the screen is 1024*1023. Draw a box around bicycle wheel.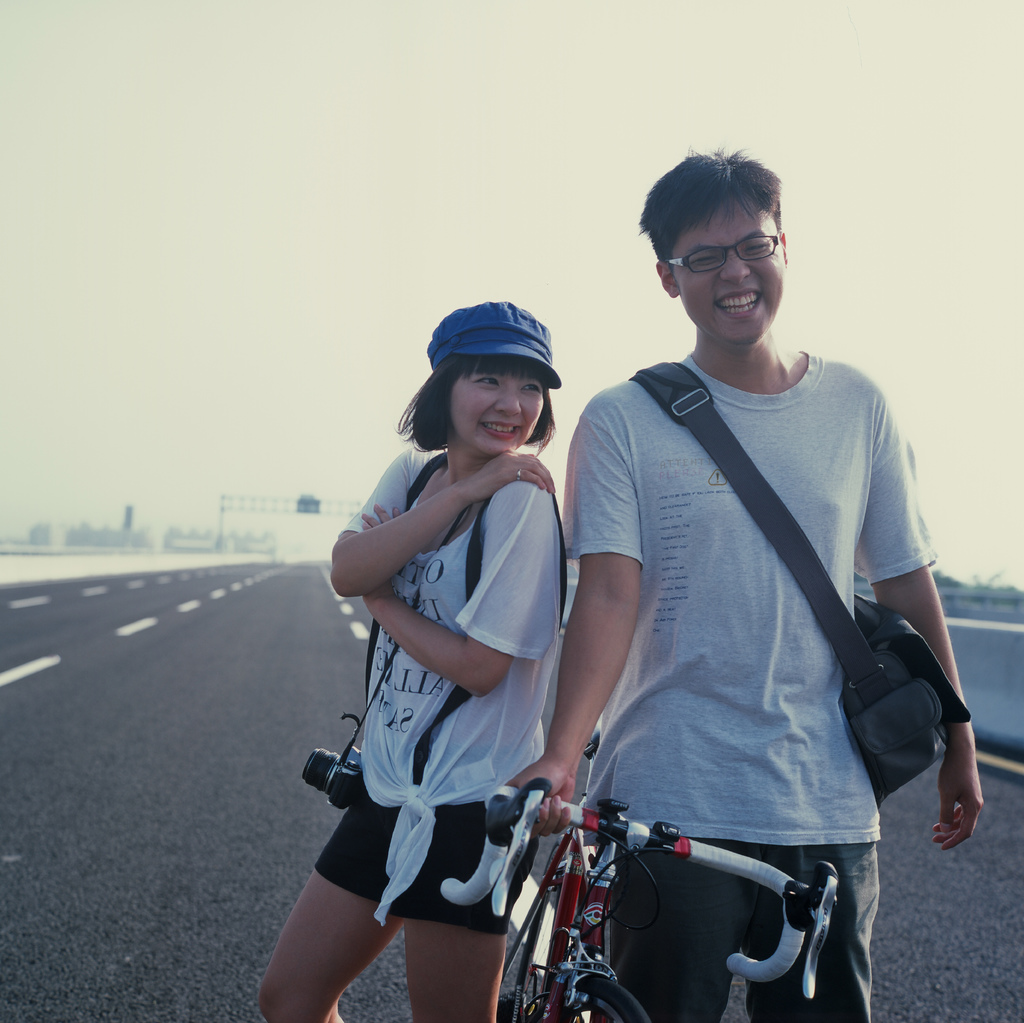
[543, 964, 651, 1022].
